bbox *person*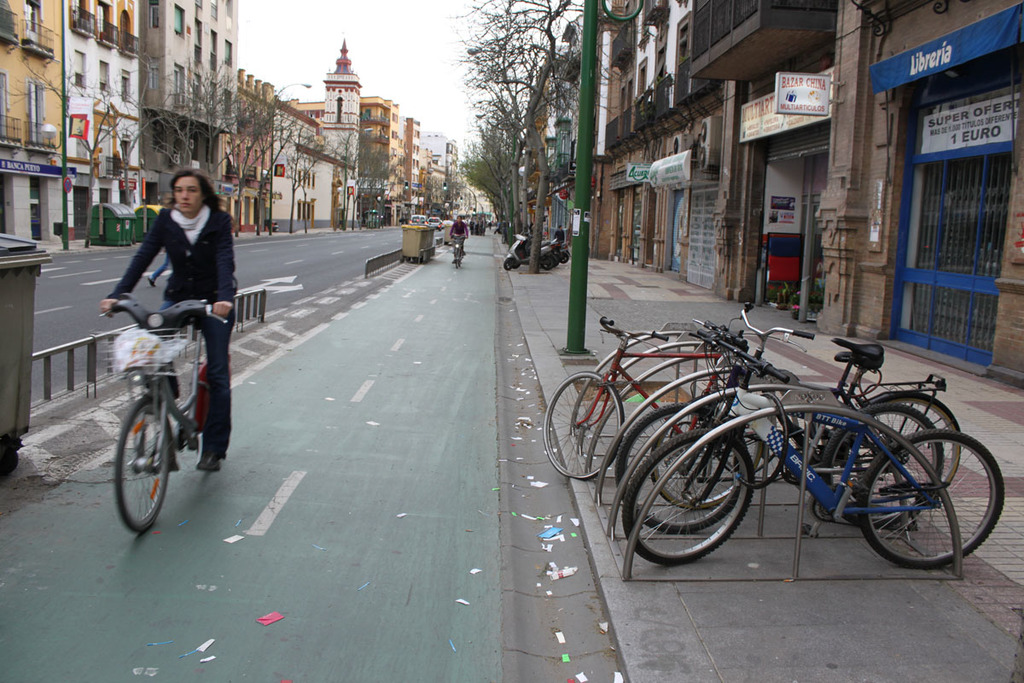
bbox(103, 170, 238, 472)
